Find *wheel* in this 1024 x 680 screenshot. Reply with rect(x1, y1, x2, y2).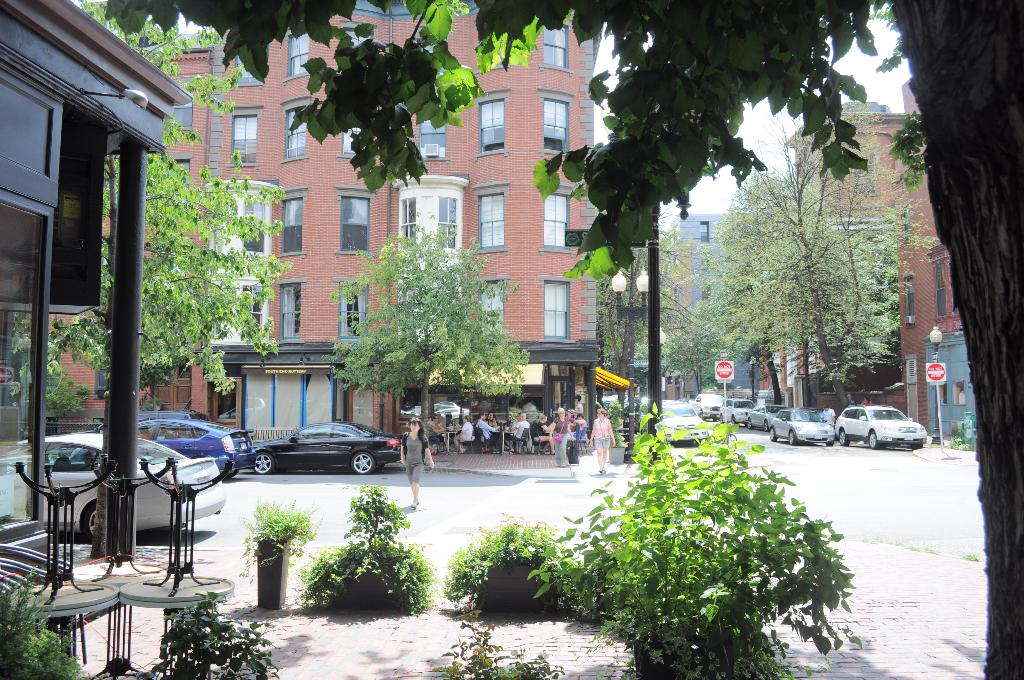
rect(769, 426, 775, 442).
